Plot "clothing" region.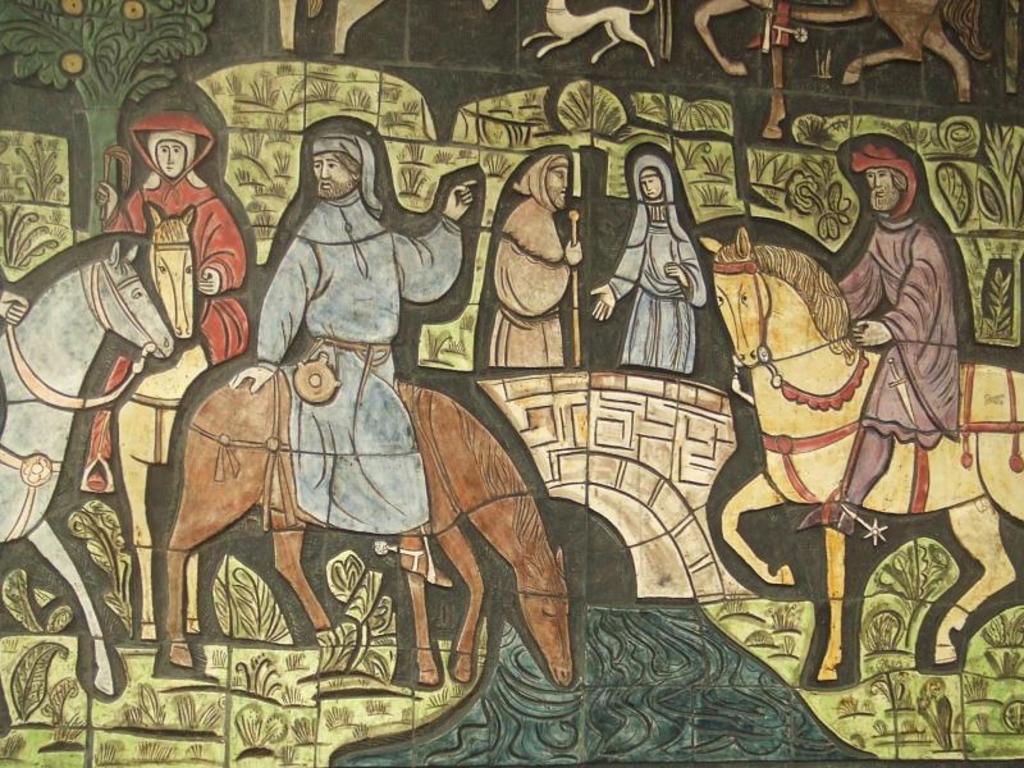
Plotted at detection(483, 143, 581, 375).
